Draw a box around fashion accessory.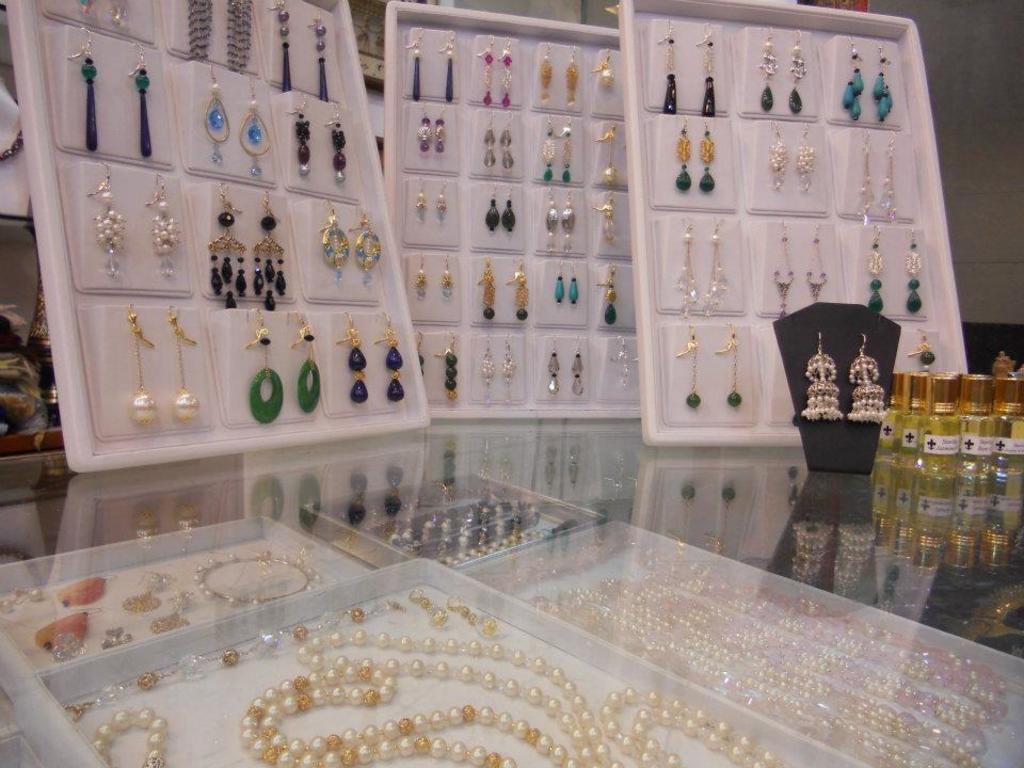
left=715, top=323, right=743, bottom=412.
